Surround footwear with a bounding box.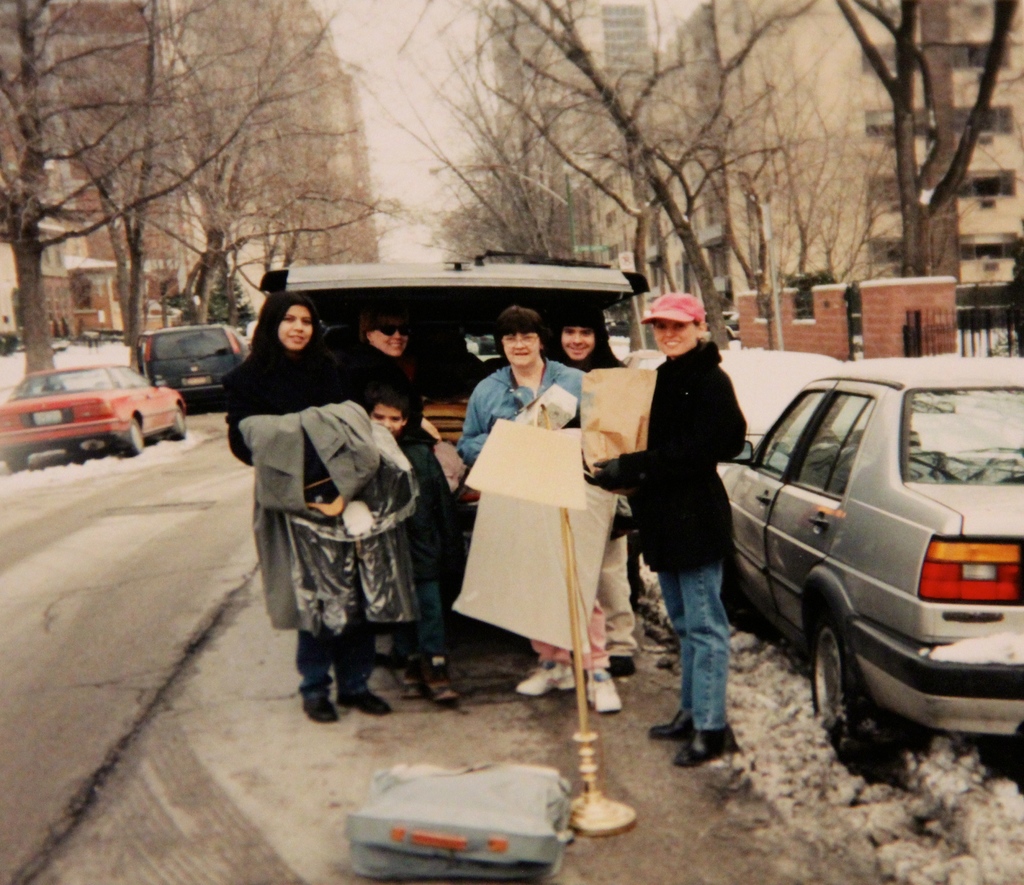
rect(401, 674, 422, 699).
